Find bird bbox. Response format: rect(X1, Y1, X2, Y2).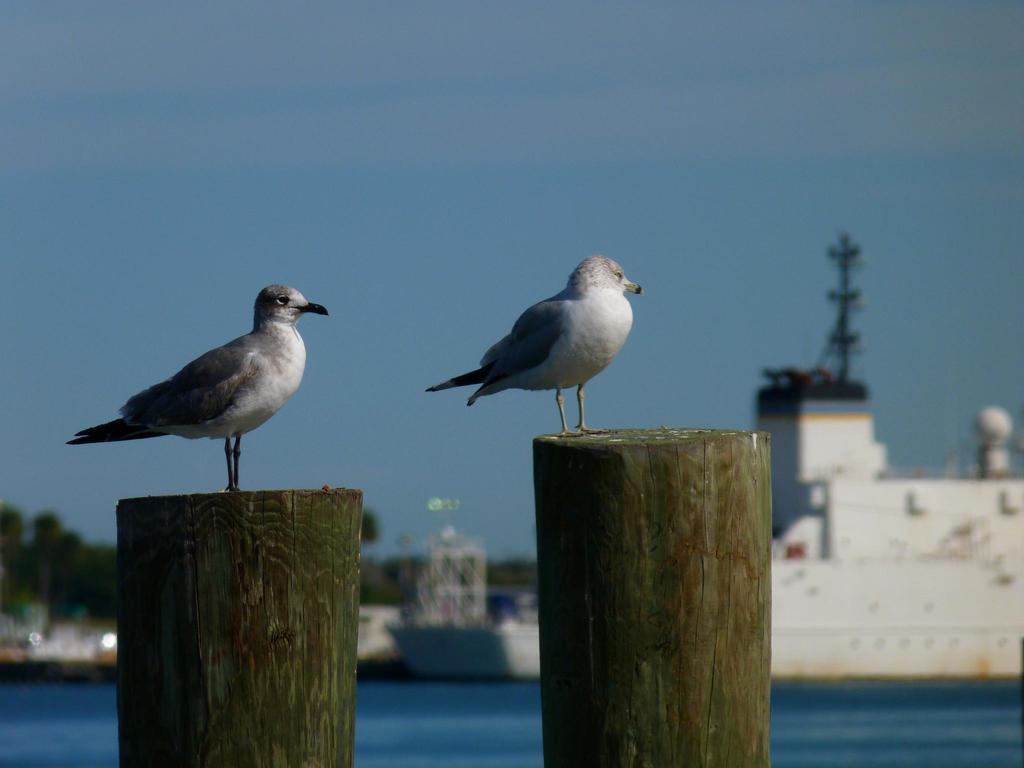
rect(61, 280, 341, 481).
